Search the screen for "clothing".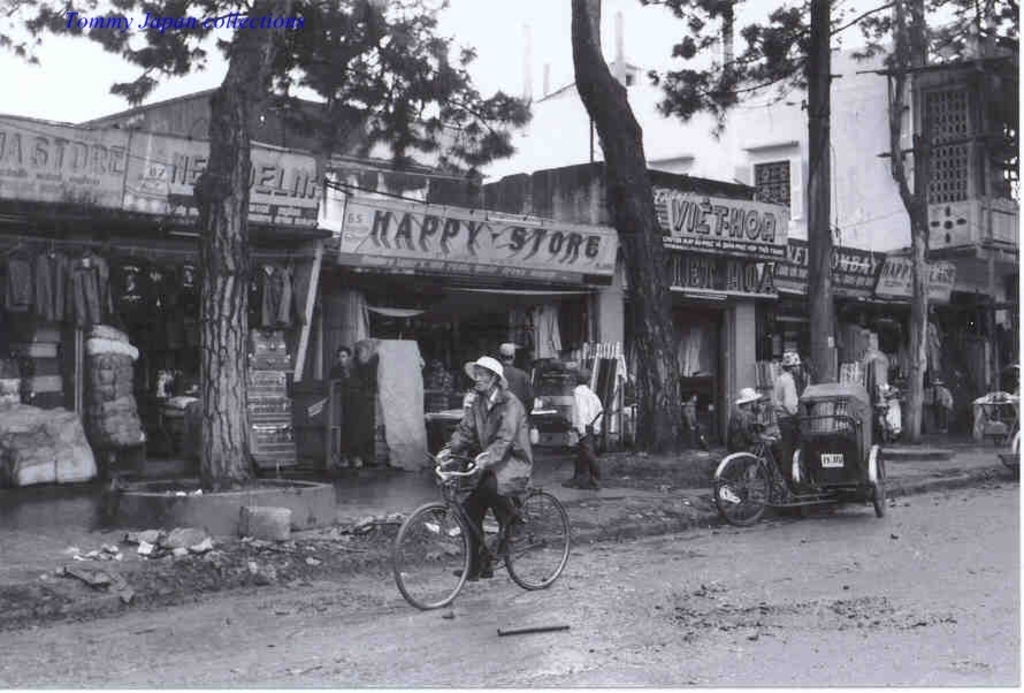
Found at box=[437, 379, 540, 502].
